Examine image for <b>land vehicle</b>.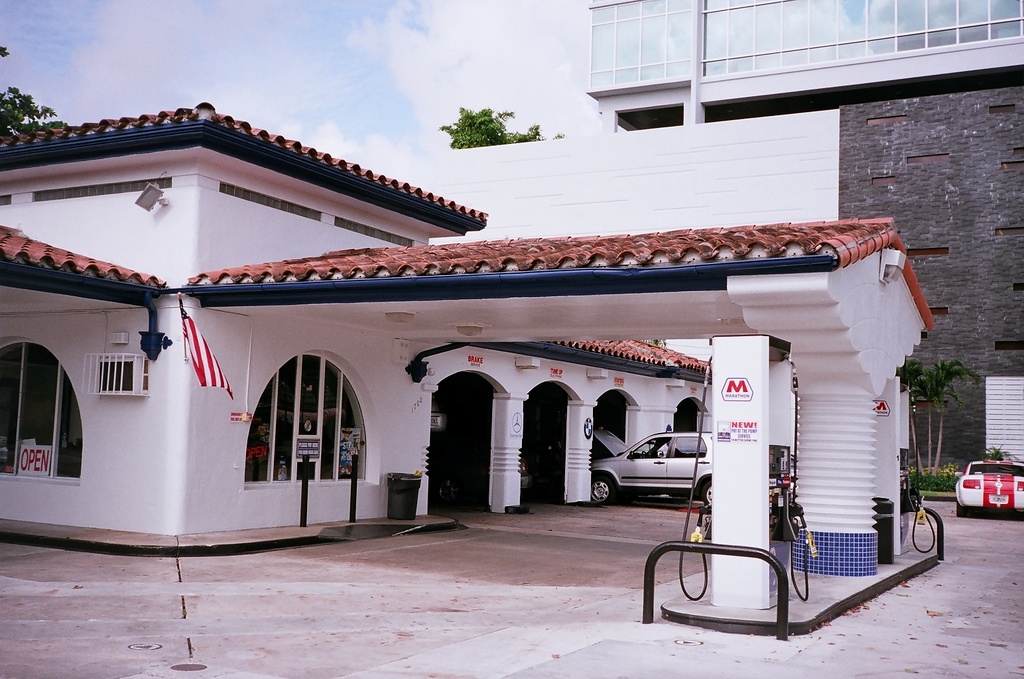
Examination result: bbox=[582, 434, 732, 512].
